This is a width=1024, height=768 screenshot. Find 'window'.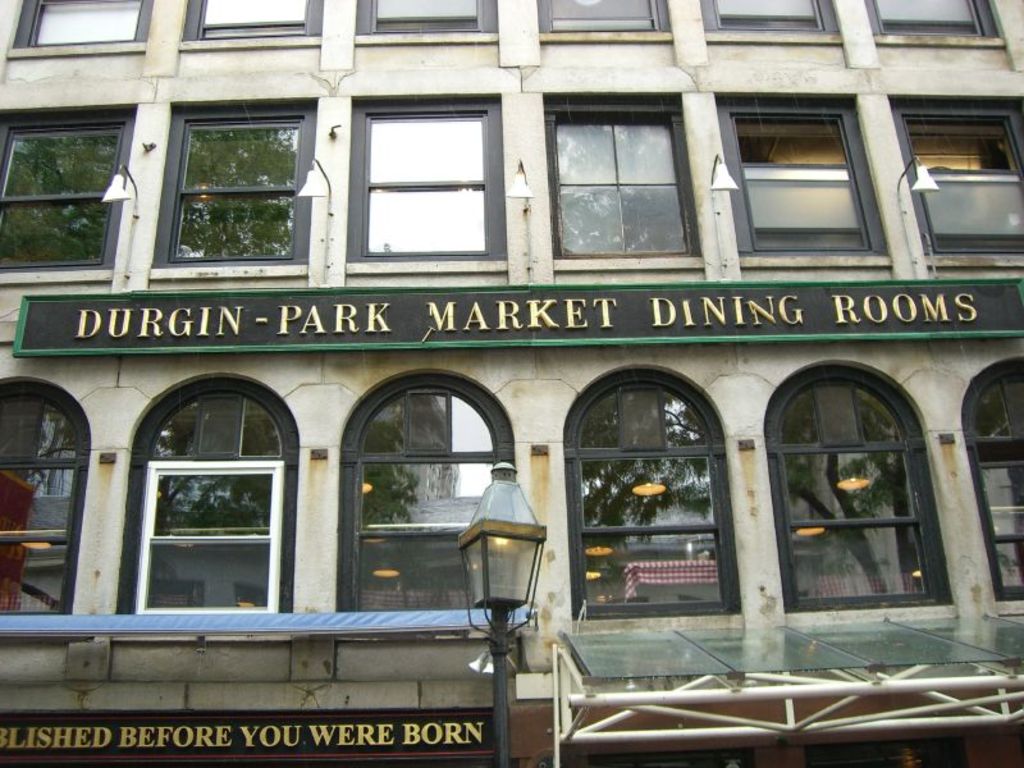
Bounding box: 1:100:137:274.
